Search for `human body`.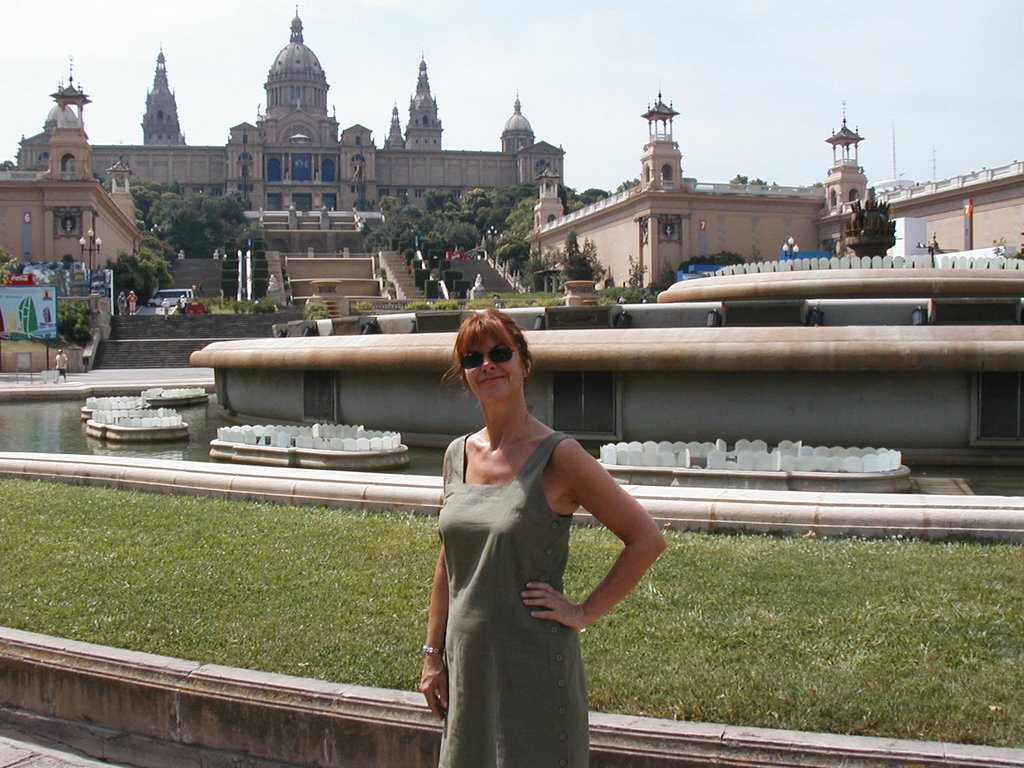
Found at crop(421, 303, 665, 767).
